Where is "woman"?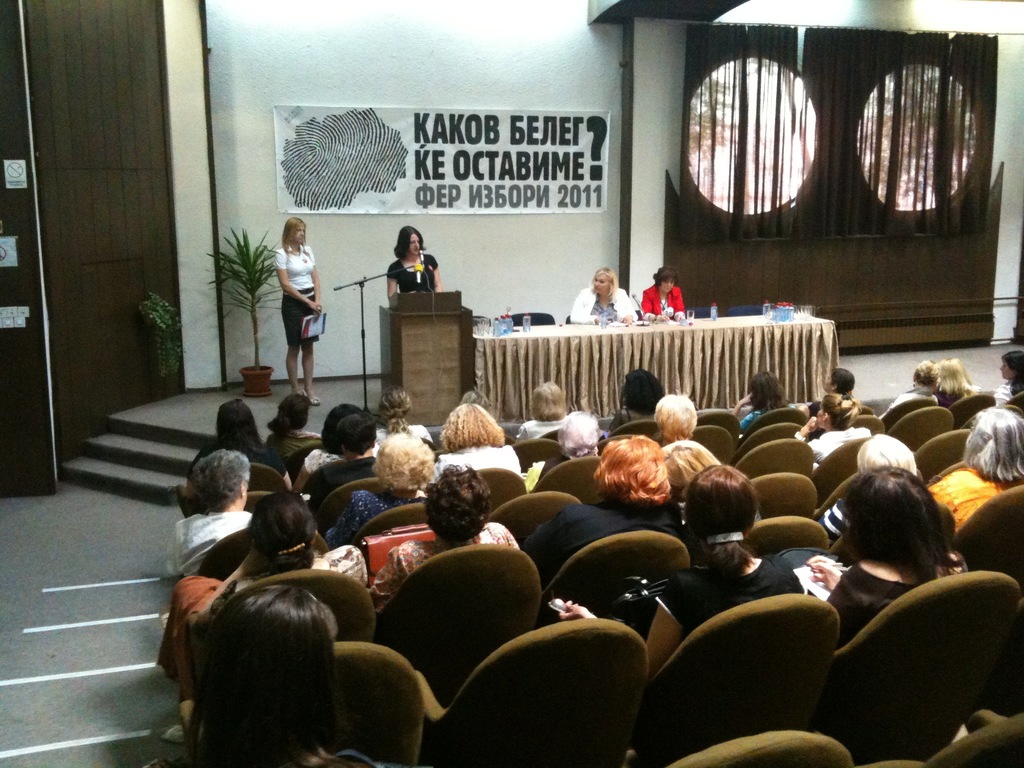
<box>299,404,380,487</box>.
